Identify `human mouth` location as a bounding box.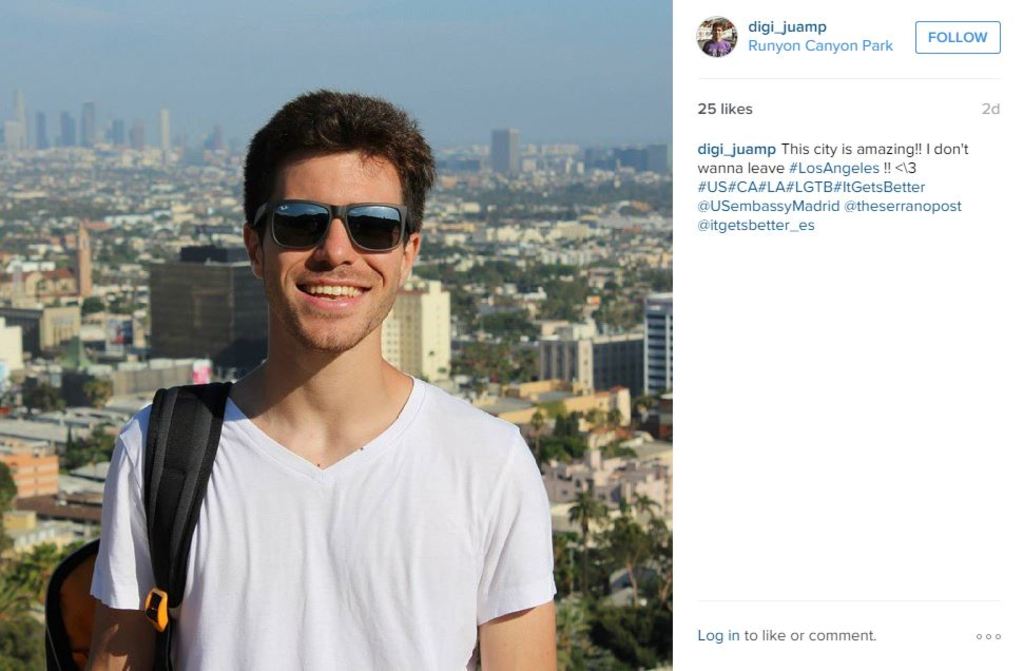
box=[294, 272, 370, 310].
